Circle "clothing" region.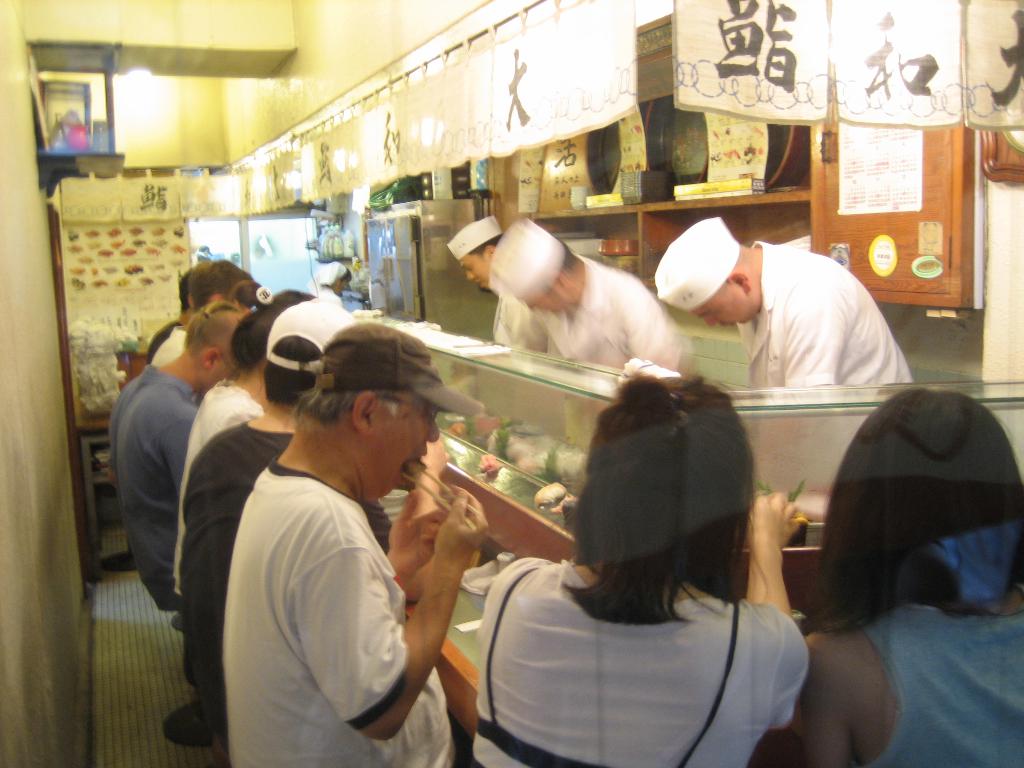
Region: box=[170, 378, 261, 589].
